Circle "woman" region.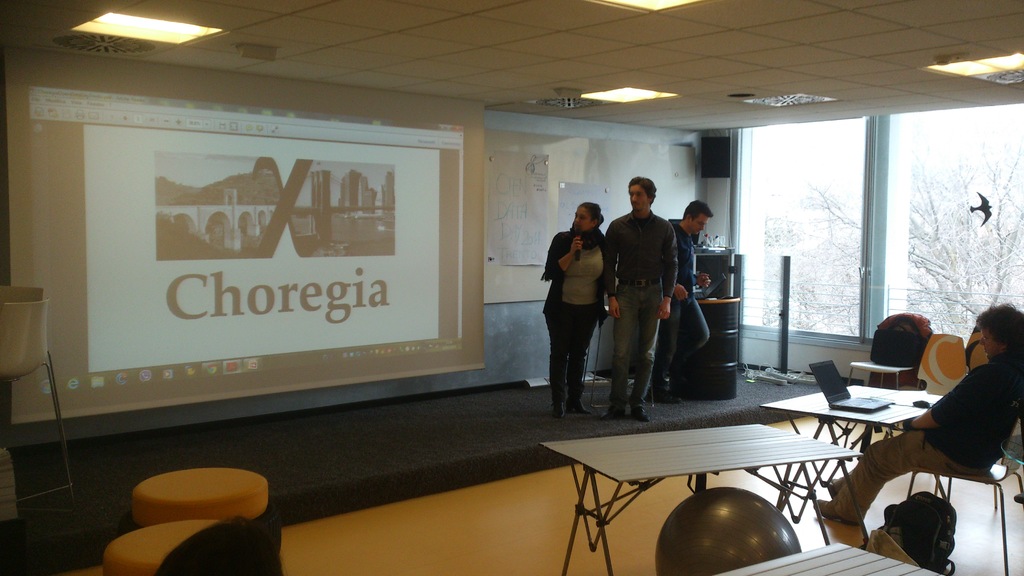
Region: (539, 195, 613, 419).
